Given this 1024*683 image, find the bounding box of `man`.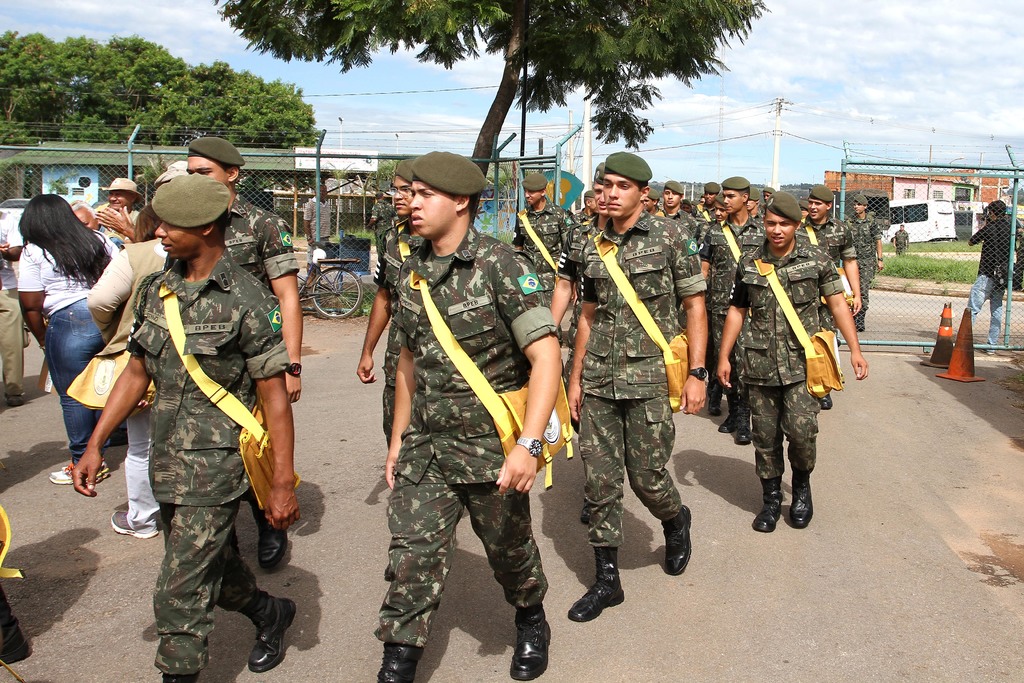
<box>714,197,727,222</box>.
